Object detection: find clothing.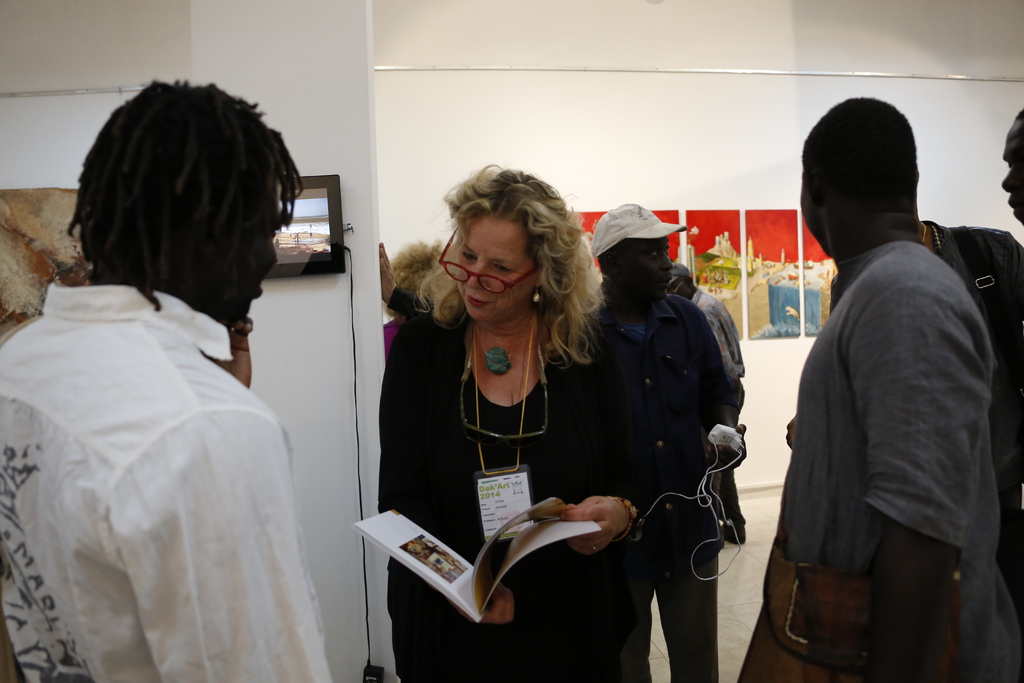
(684,289,752,529).
